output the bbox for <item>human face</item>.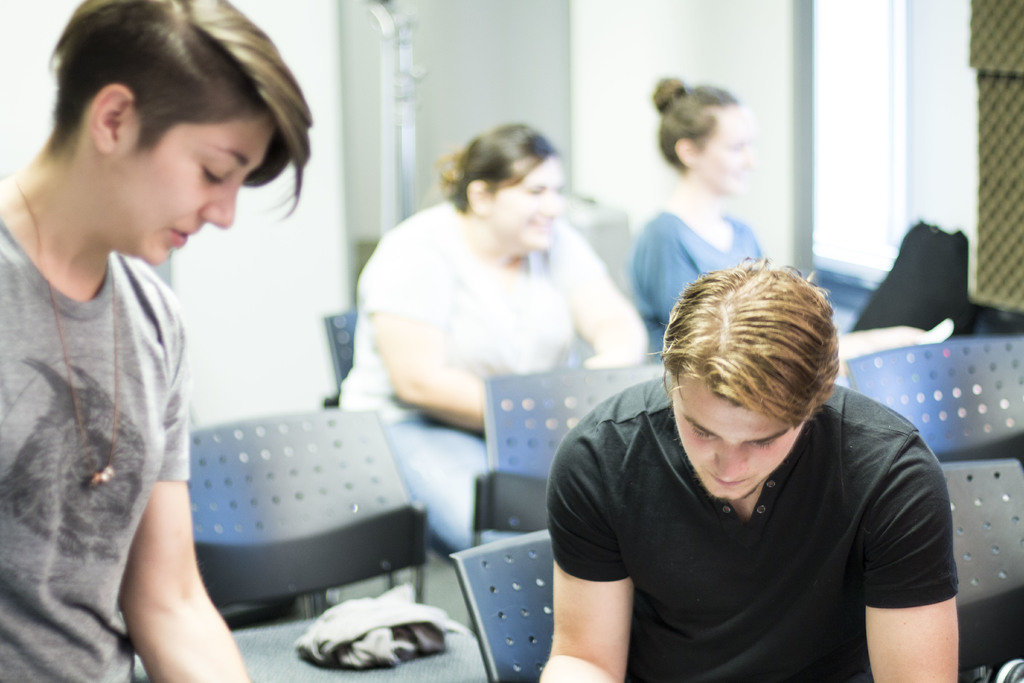
125 111 276 268.
